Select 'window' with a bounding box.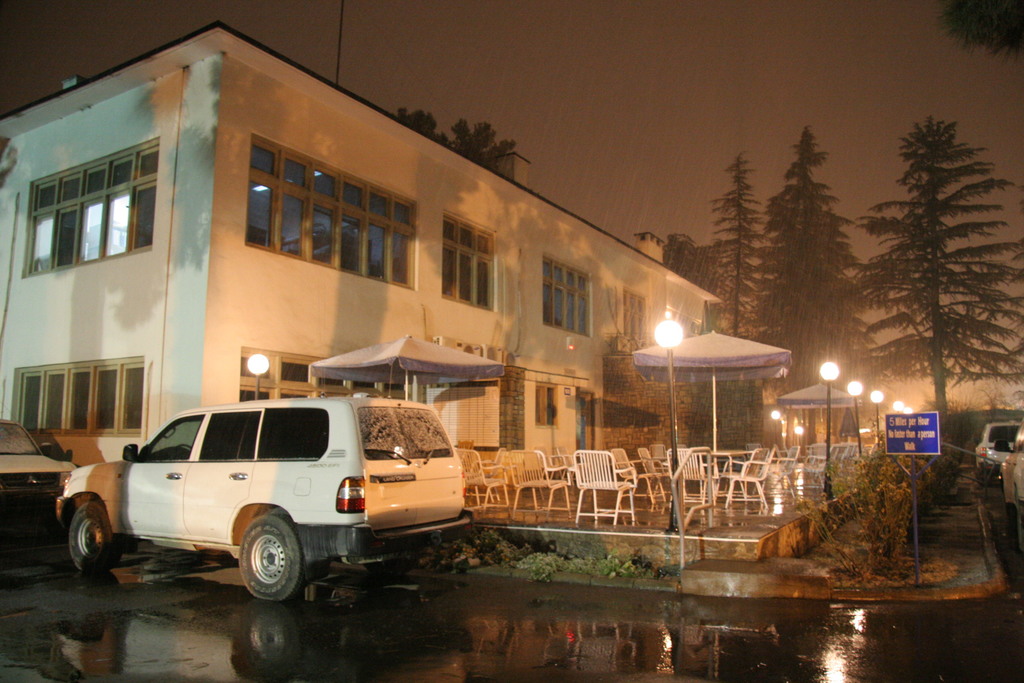
select_region(240, 126, 417, 292).
